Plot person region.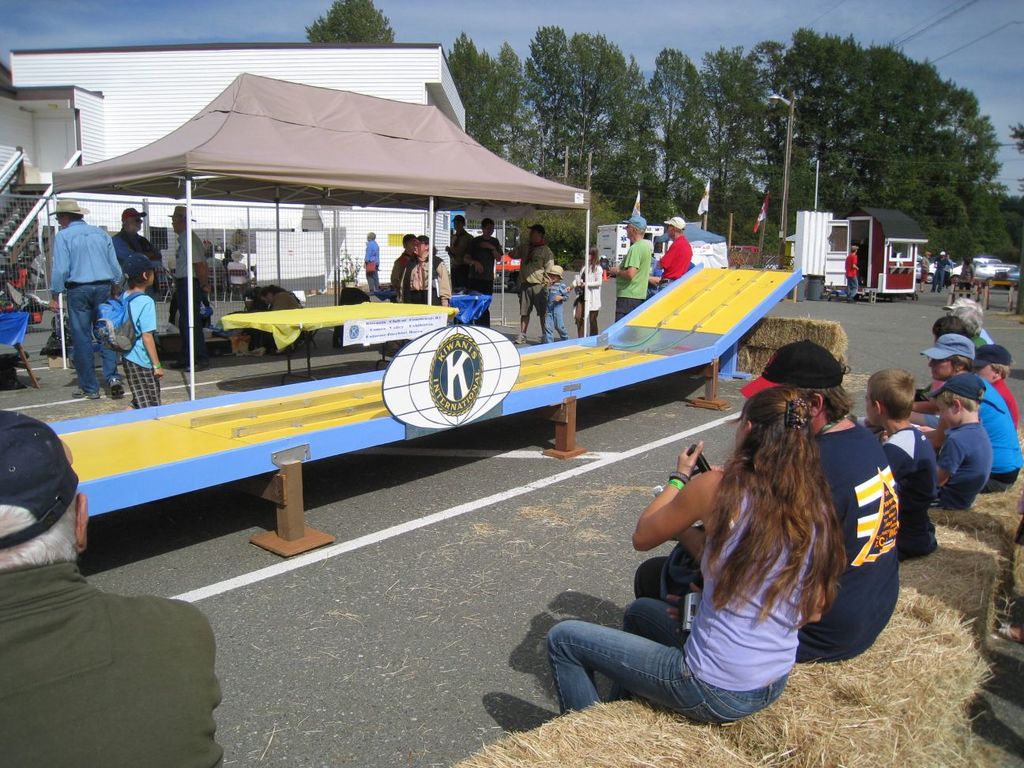
Plotted at detection(168, 205, 211, 371).
